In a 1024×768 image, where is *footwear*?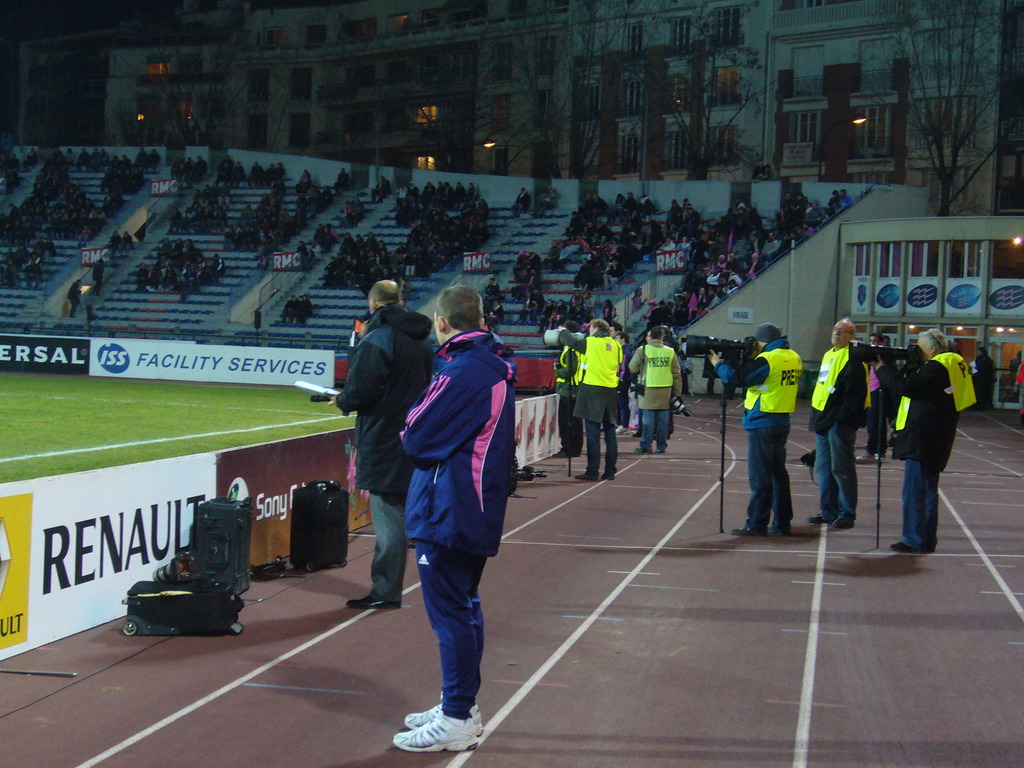
rect(392, 717, 474, 755).
